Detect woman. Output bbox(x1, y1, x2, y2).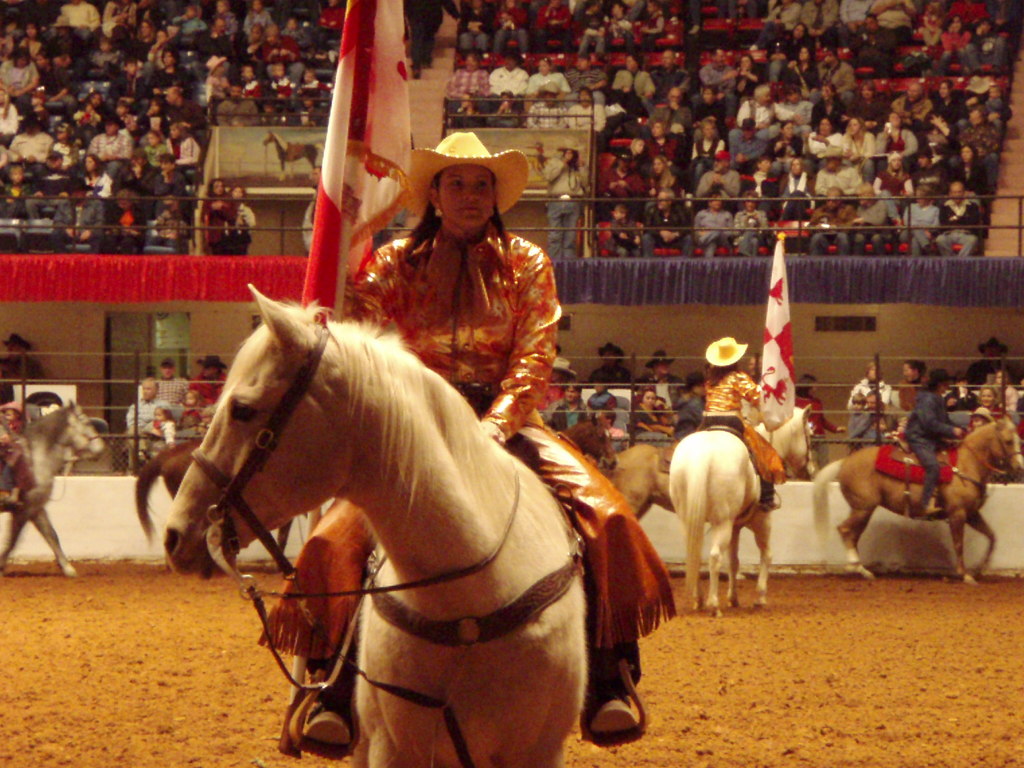
bbox(165, 124, 201, 175).
